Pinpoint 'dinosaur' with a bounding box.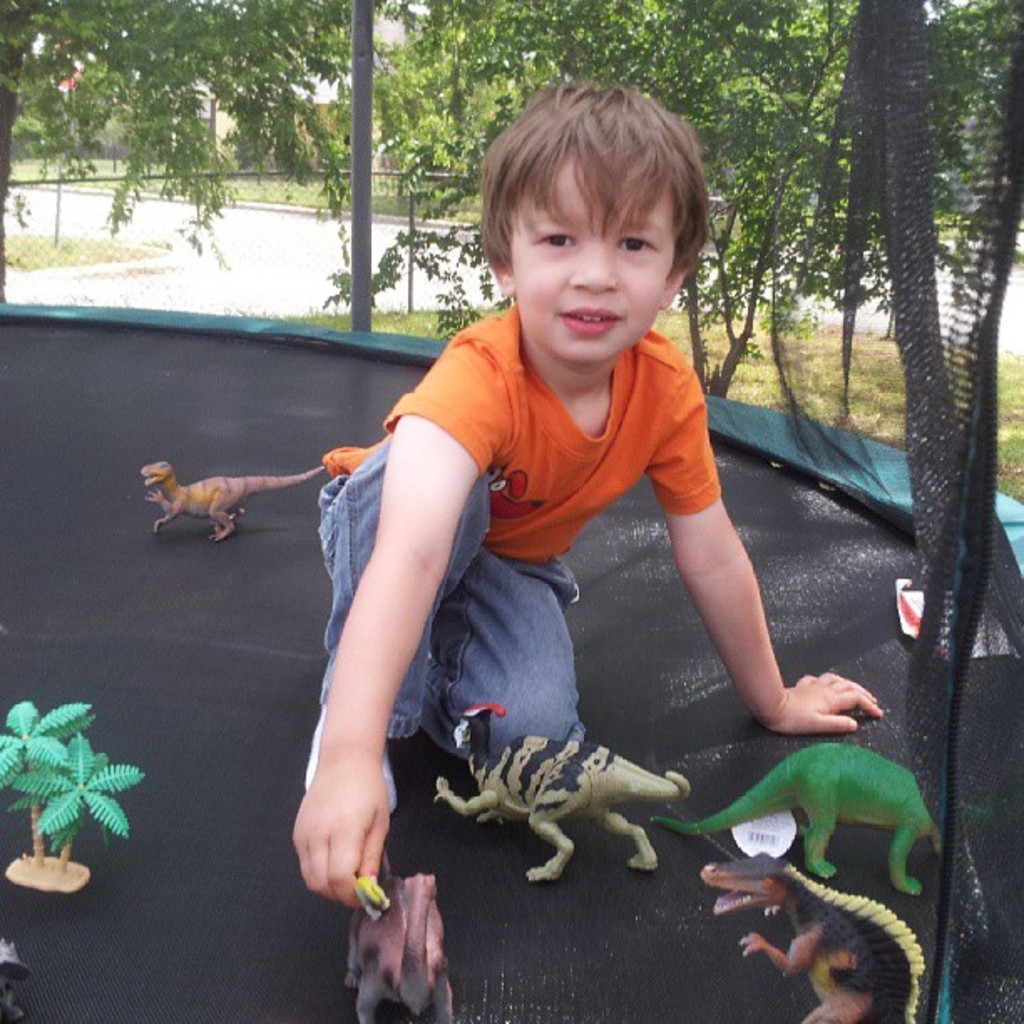
BBox(139, 458, 325, 544).
